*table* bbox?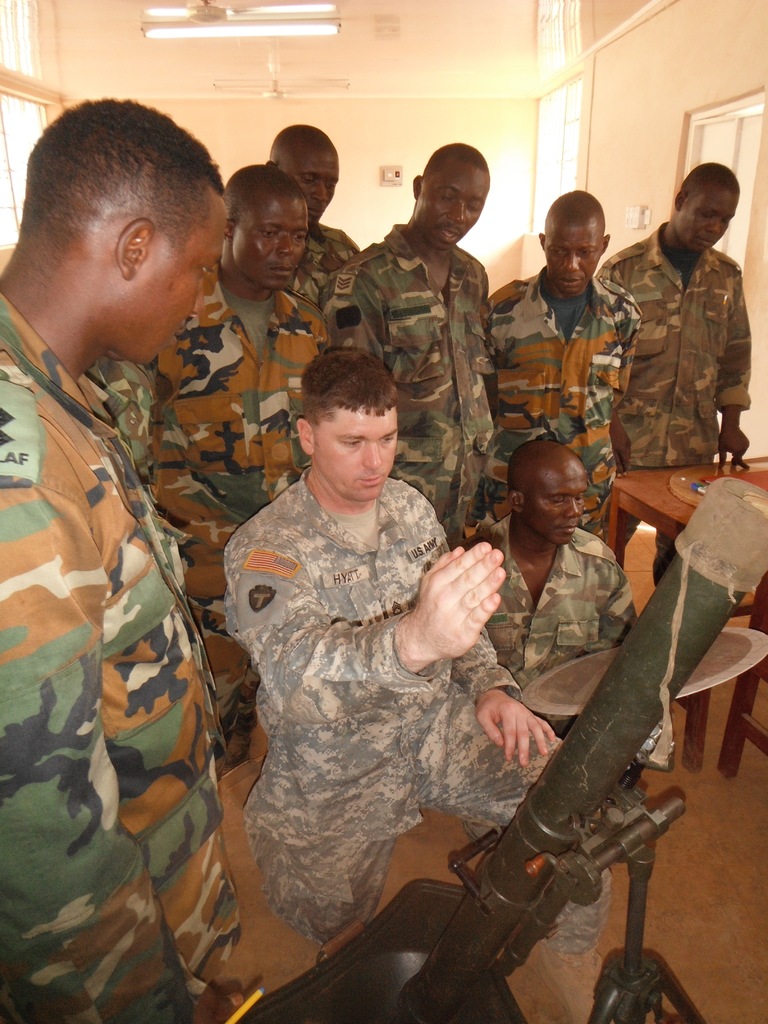
(611, 459, 767, 767)
